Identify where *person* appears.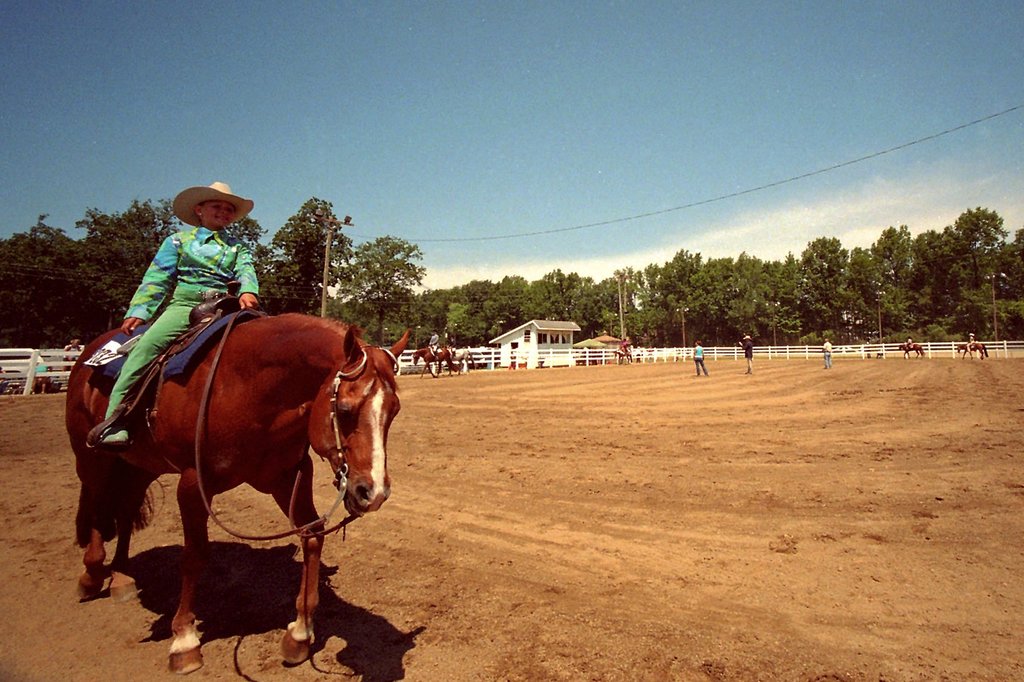
Appears at (x1=906, y1=336, x2=915, y2=353).
